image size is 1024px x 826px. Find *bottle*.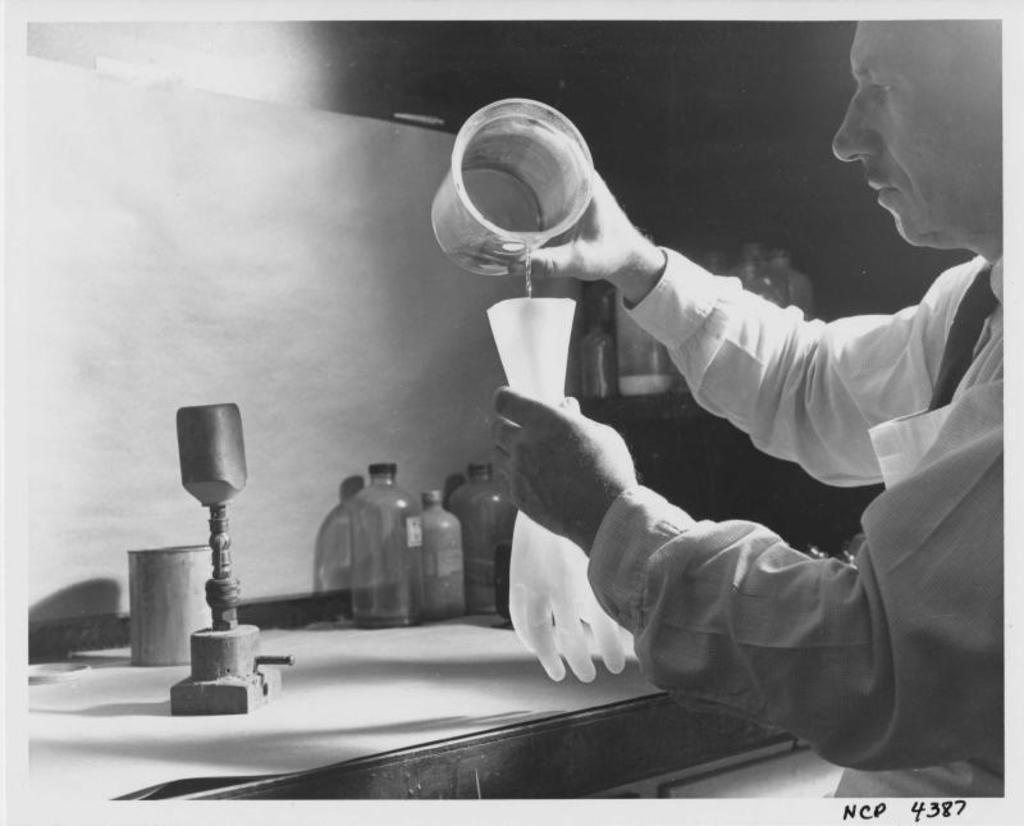
(416, 484, 465, 620).
